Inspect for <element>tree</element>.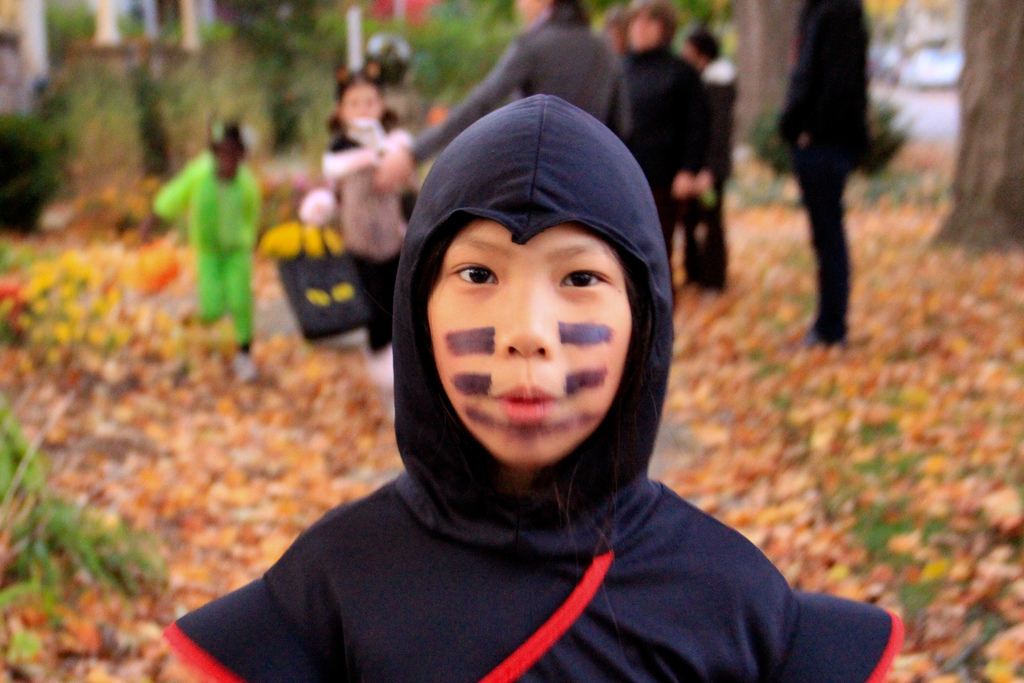
Inspection: region(729, 0, 792, 165).
